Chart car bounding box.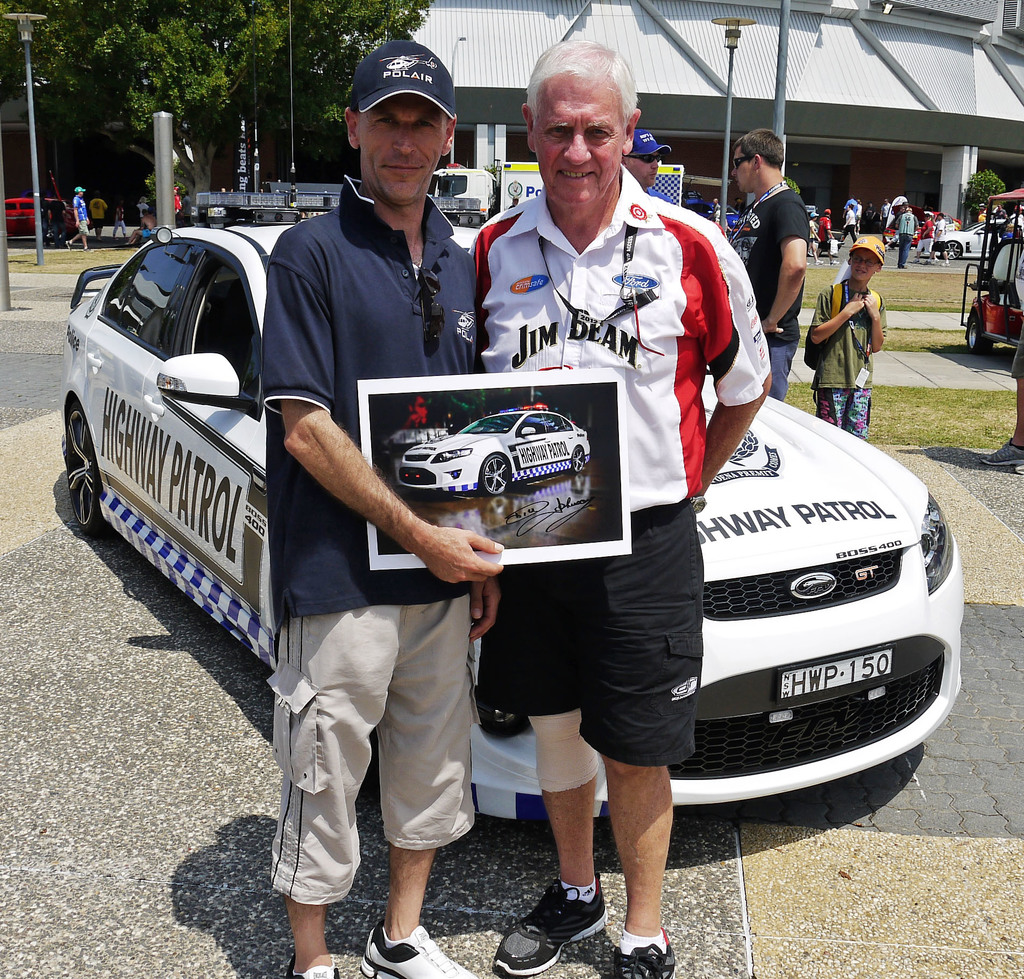
Charted: (64, 221, 958, 818).
